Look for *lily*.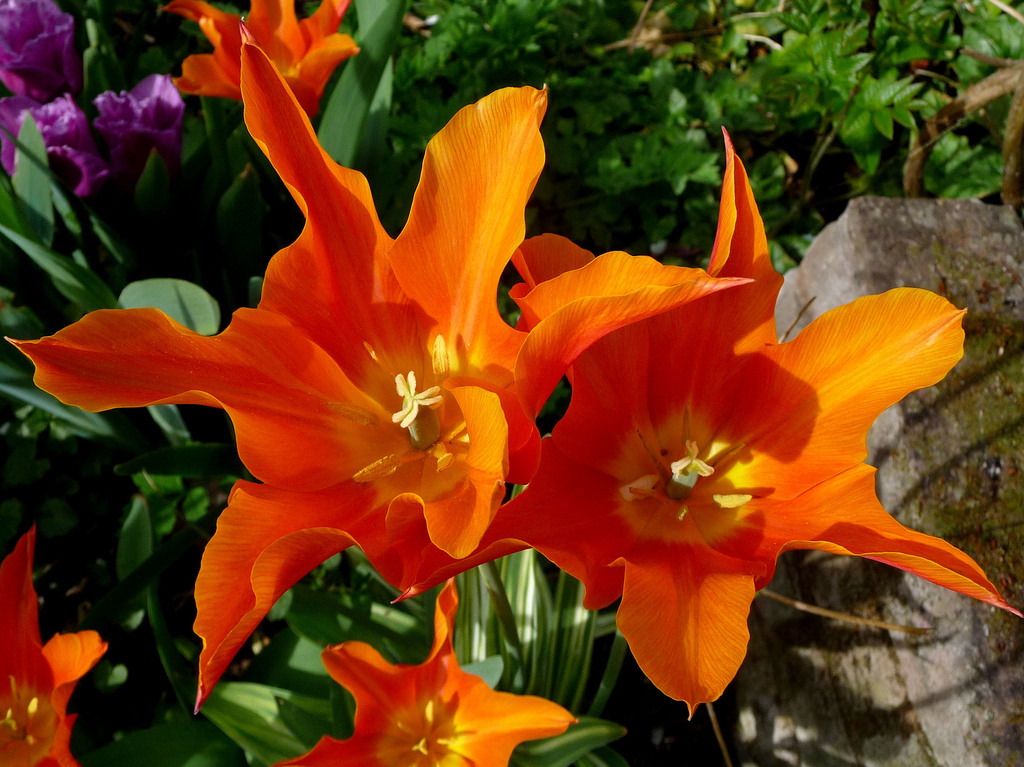
Found: pyautogui.locateOnScreen(274, 576, 575, 766).
